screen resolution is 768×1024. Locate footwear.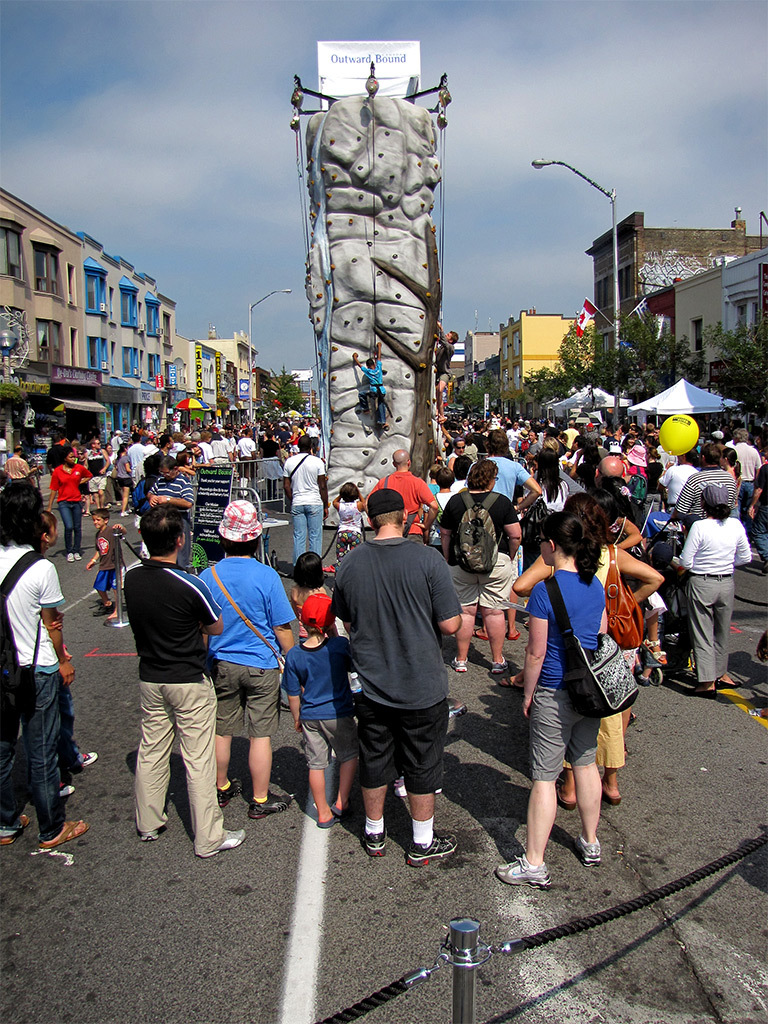
[3, 818, 22, 846].
